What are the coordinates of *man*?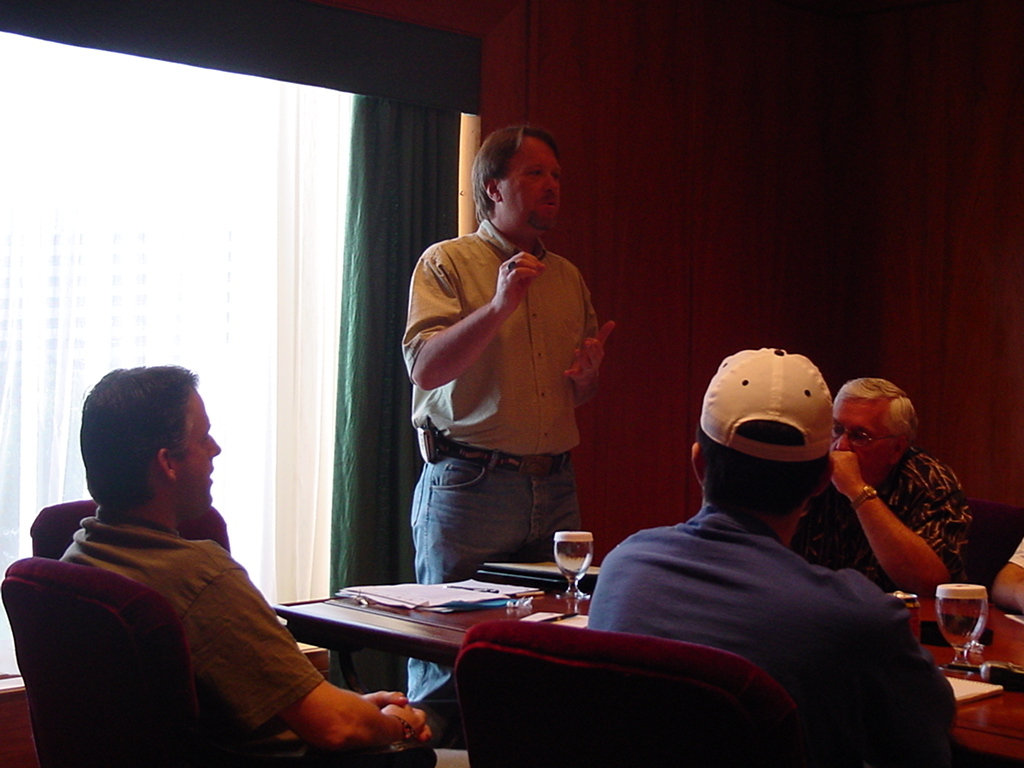
Rect(589, 348, 958, 767).
